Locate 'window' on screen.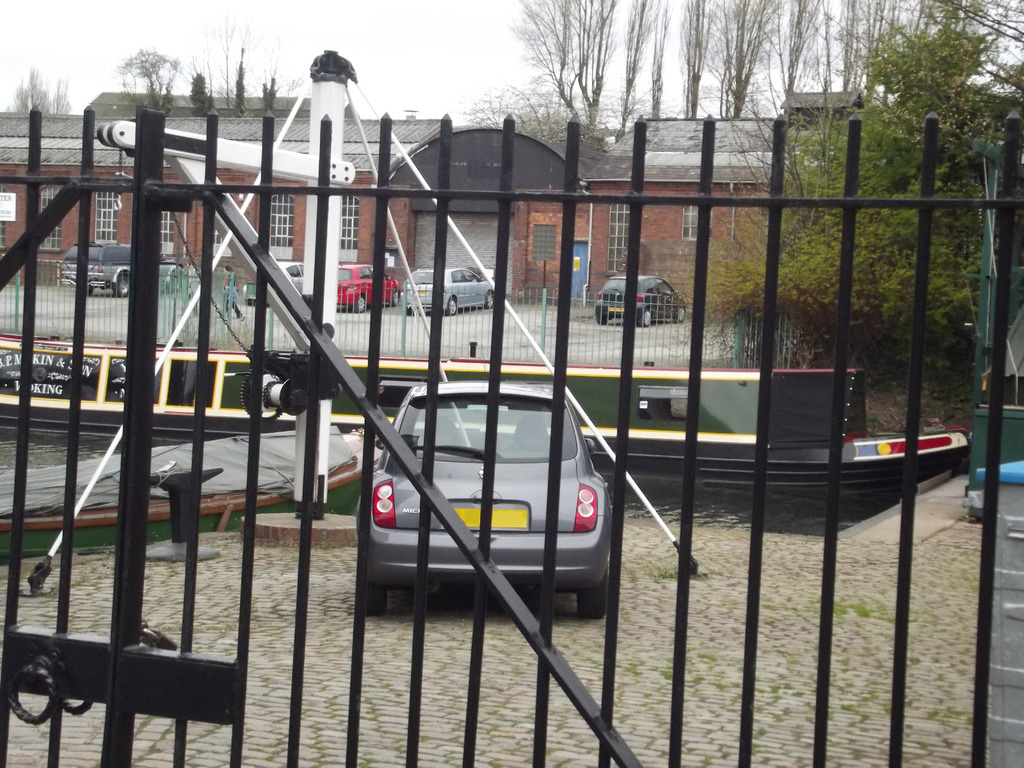
On screen at [x1=271, y1=192, x2=296, y2=262].
